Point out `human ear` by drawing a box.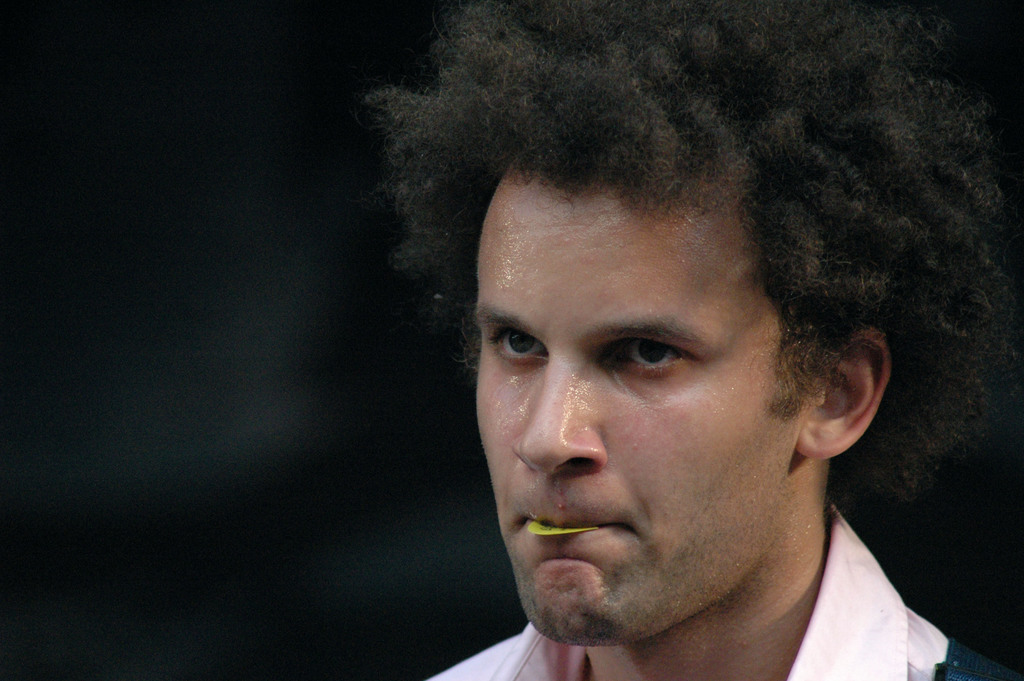
x1=793 y1=326 x2=894 y2=456.
